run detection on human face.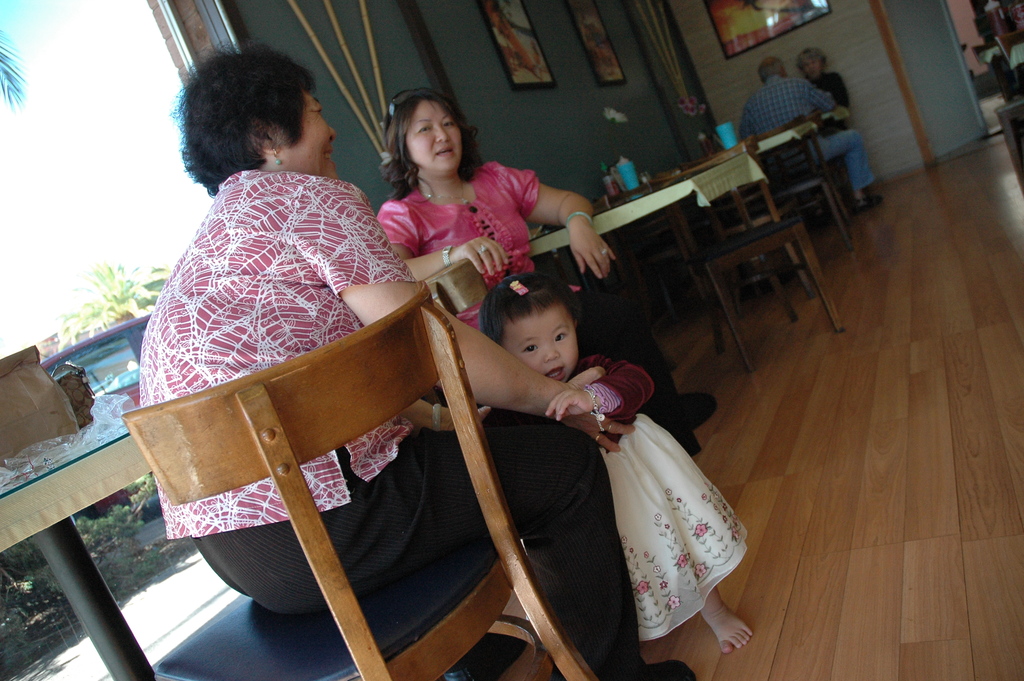
Result: {"x1": 282, "y1": 91, "x2": 340, "y2": 176}.
